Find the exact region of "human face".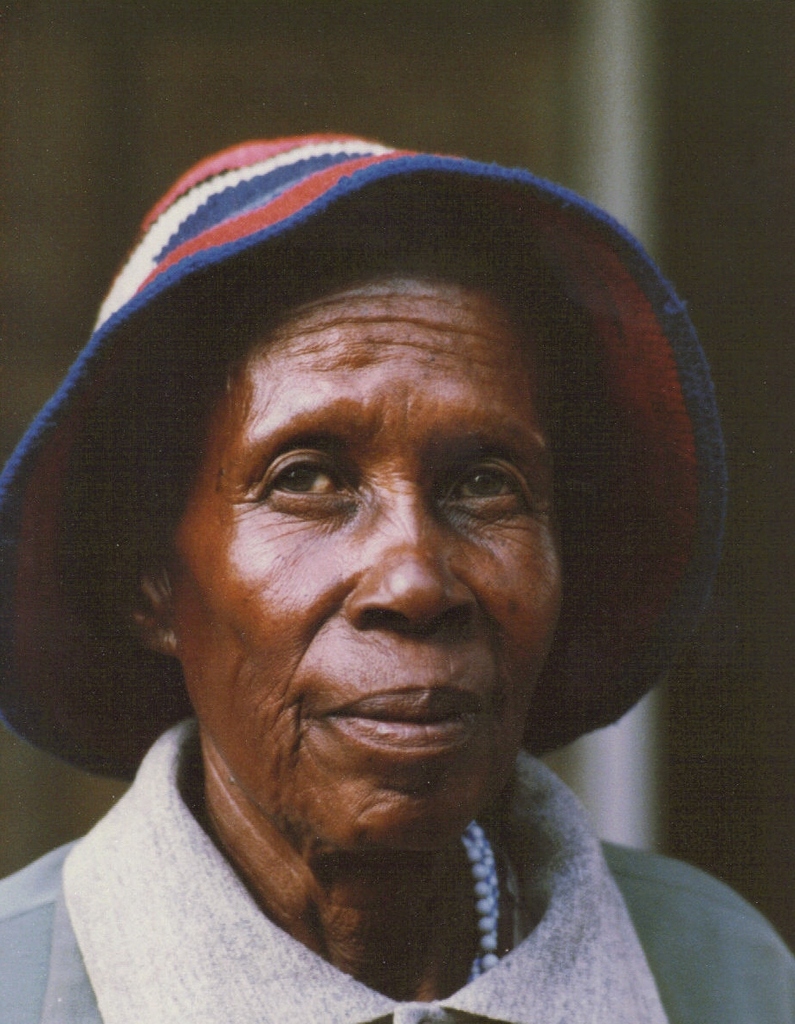
Exact region: {"x1": 172, "y1": 260, "x2": 570, "y2": 868}.
